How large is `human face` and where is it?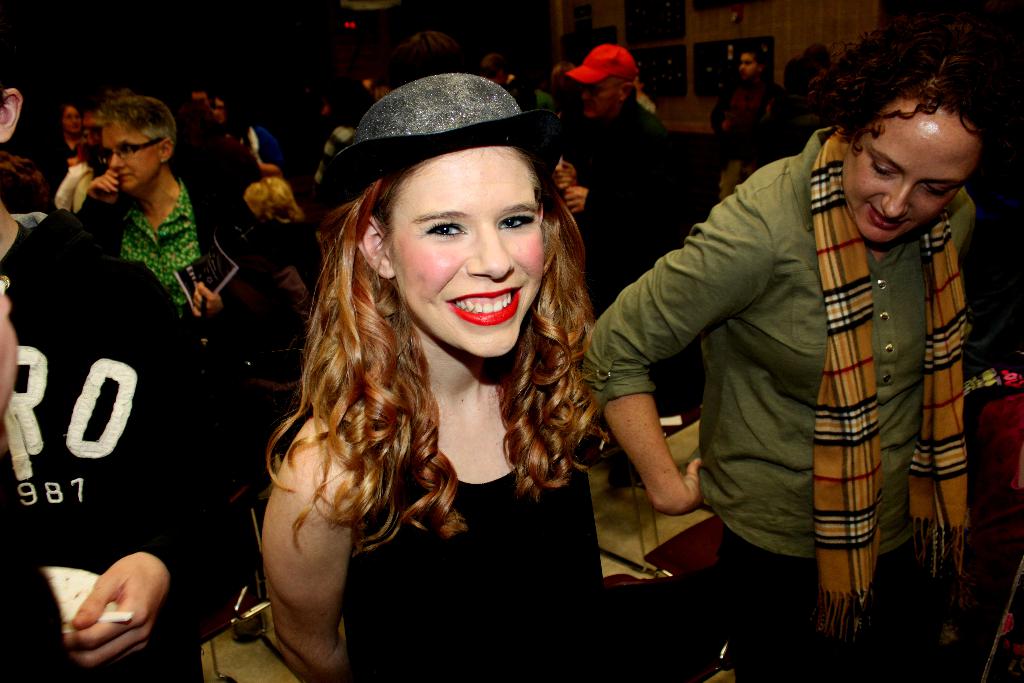
Bounding box: [x1=103, y1=119, x2=168, y2=180].
